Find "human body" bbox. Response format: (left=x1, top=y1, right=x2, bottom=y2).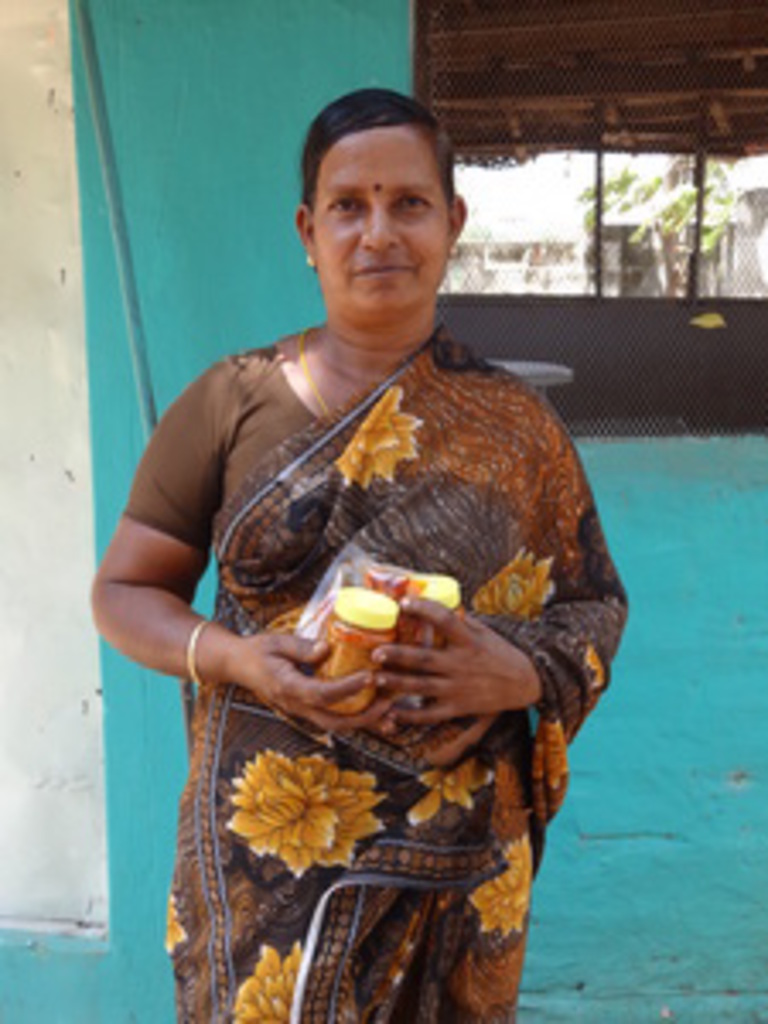
(left=82, top=89, right=614, bottom=993).
